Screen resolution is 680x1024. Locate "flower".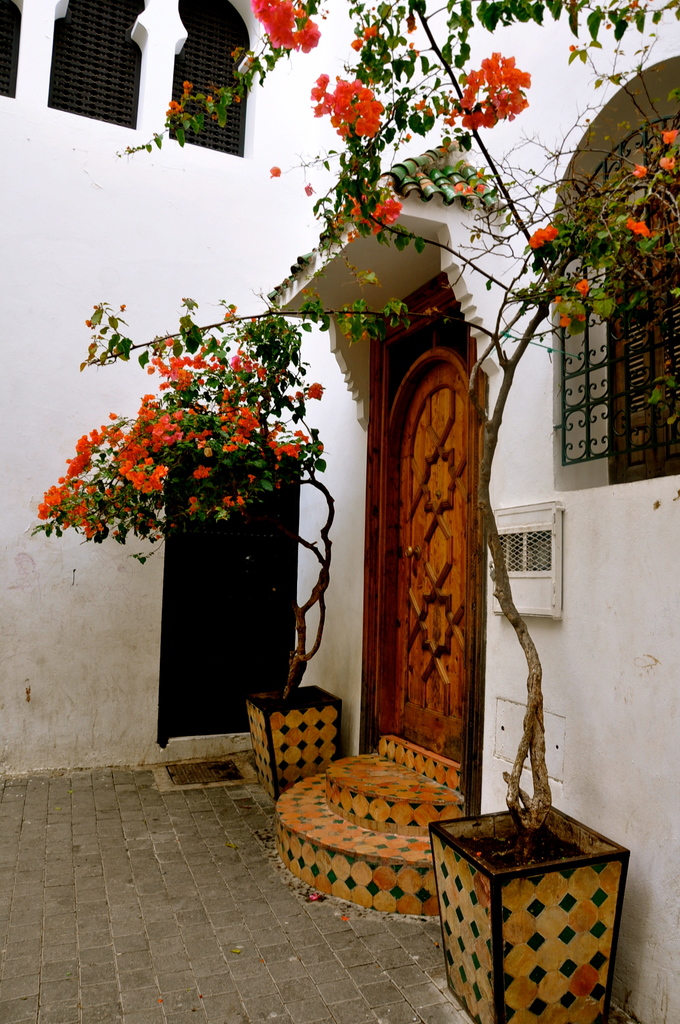
detection(660, 125, 679, 148).
